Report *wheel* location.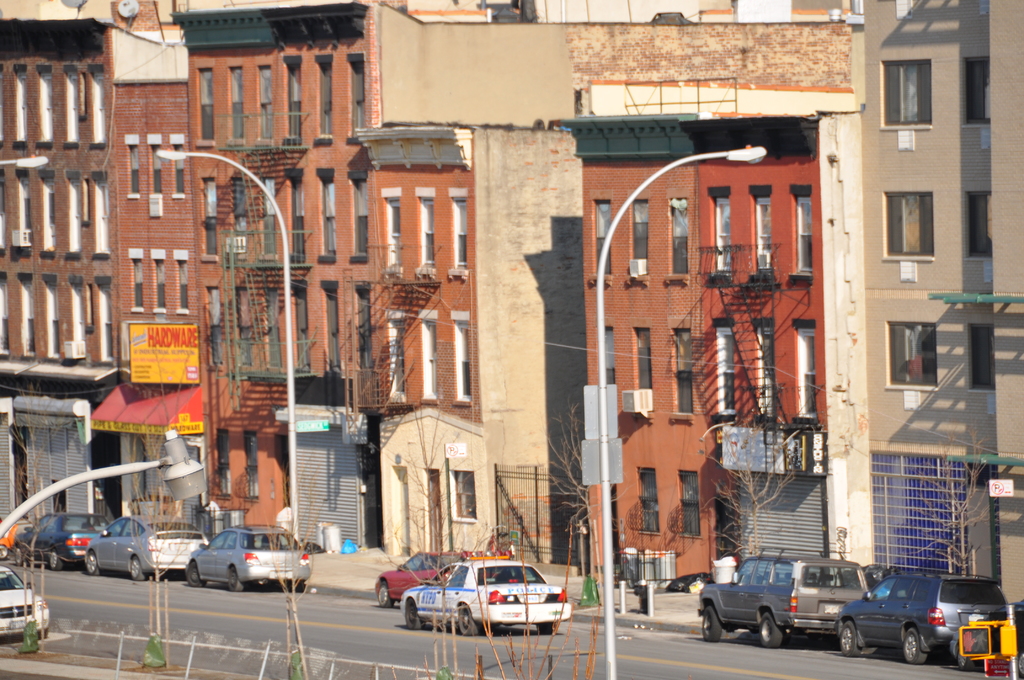
Report: x1=88 y1=554 x2=96 y2=574.
